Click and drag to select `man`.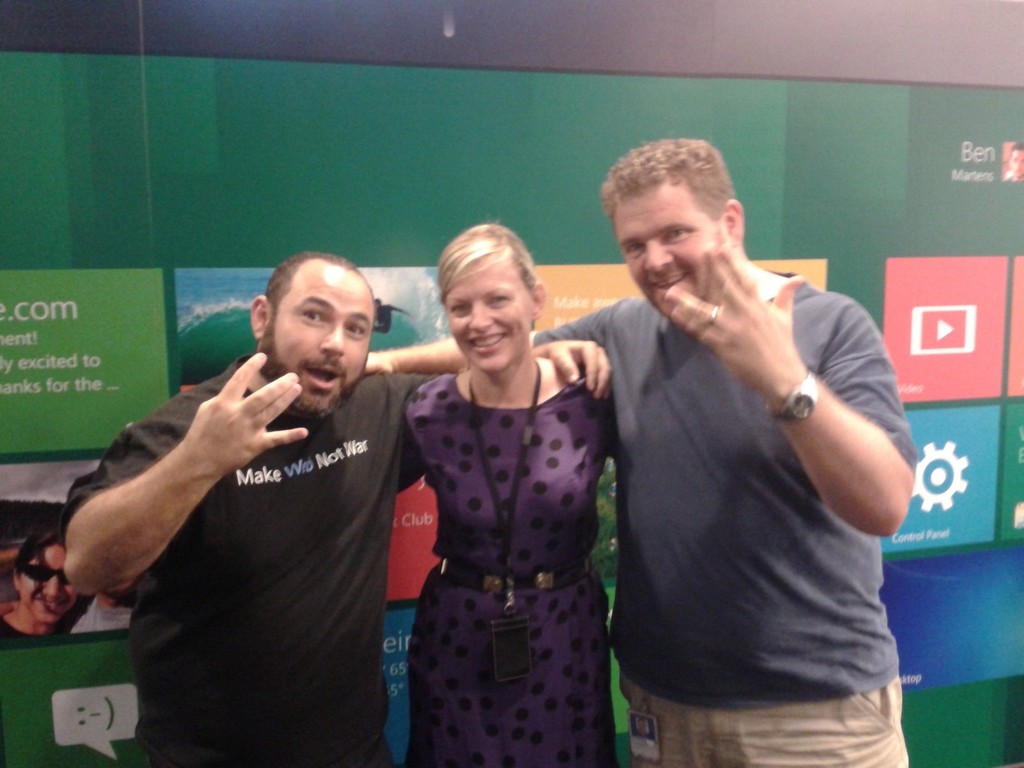
Selection: (left=356, top=131, right=919, bottom=767).
